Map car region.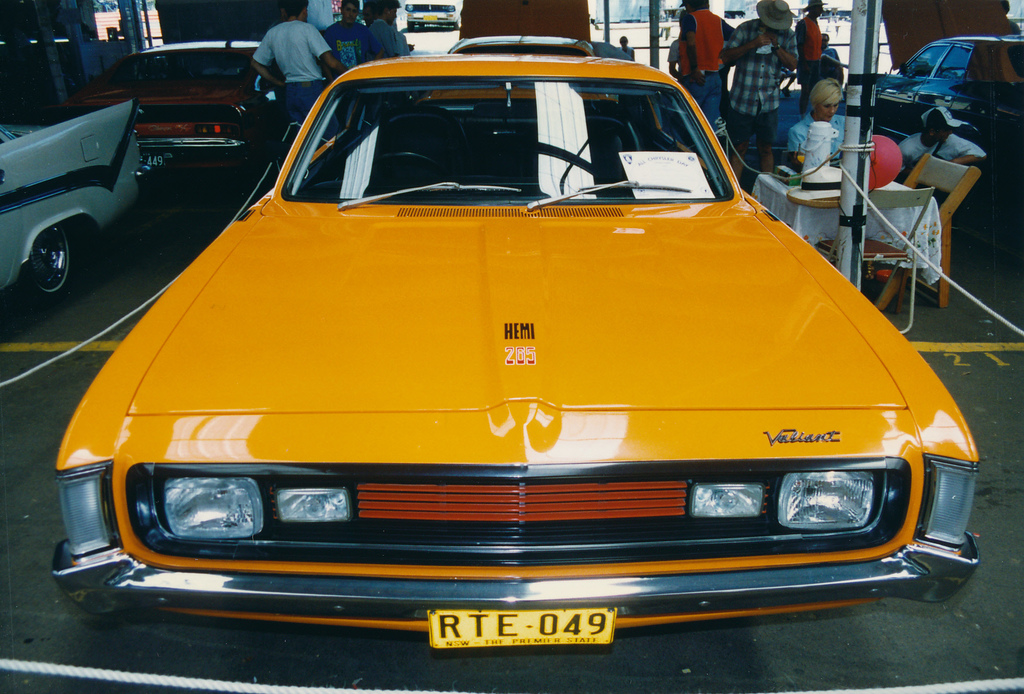
Mapped to <bbox>67, 31, 290, 183</bbox>.
